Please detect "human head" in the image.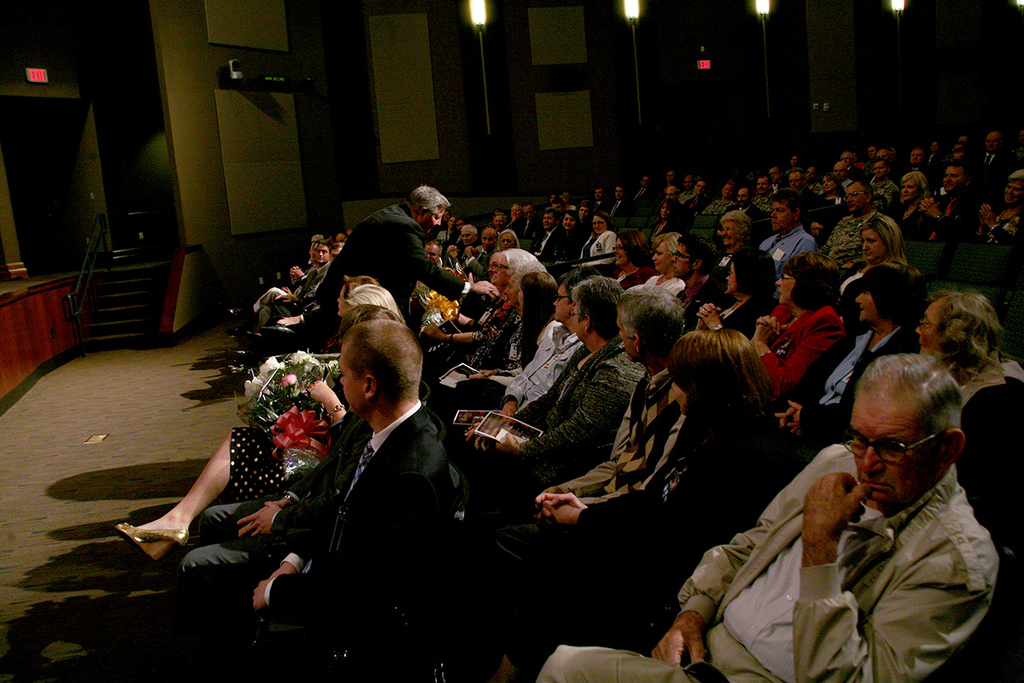
detection(335, 276, 378, 314).
